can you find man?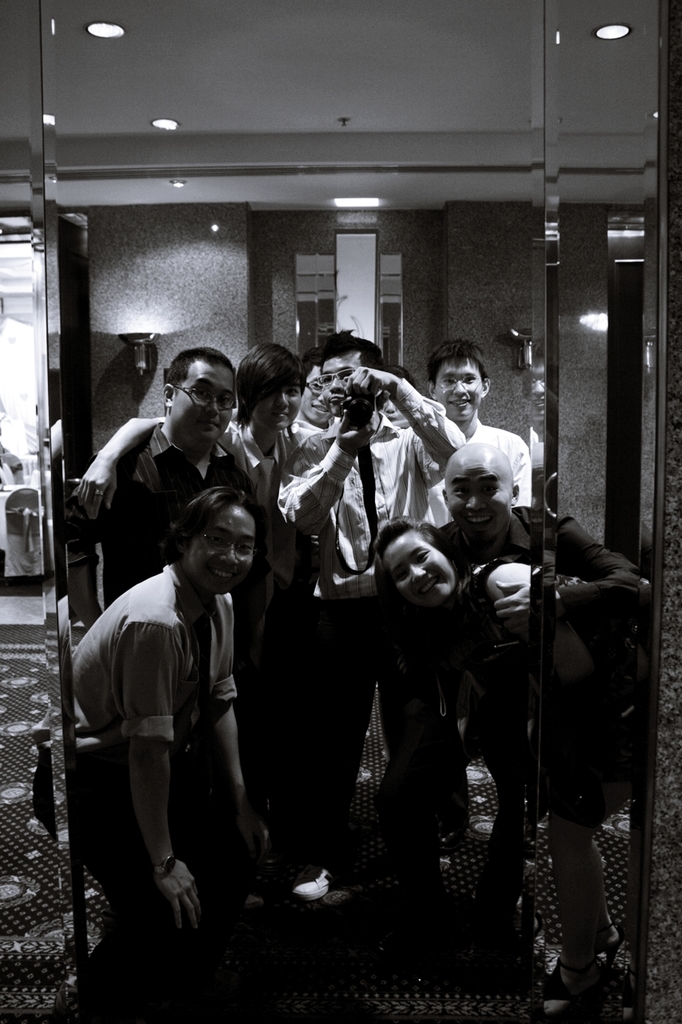
Yes, bounding box: region(428, 436, 532, 989).
